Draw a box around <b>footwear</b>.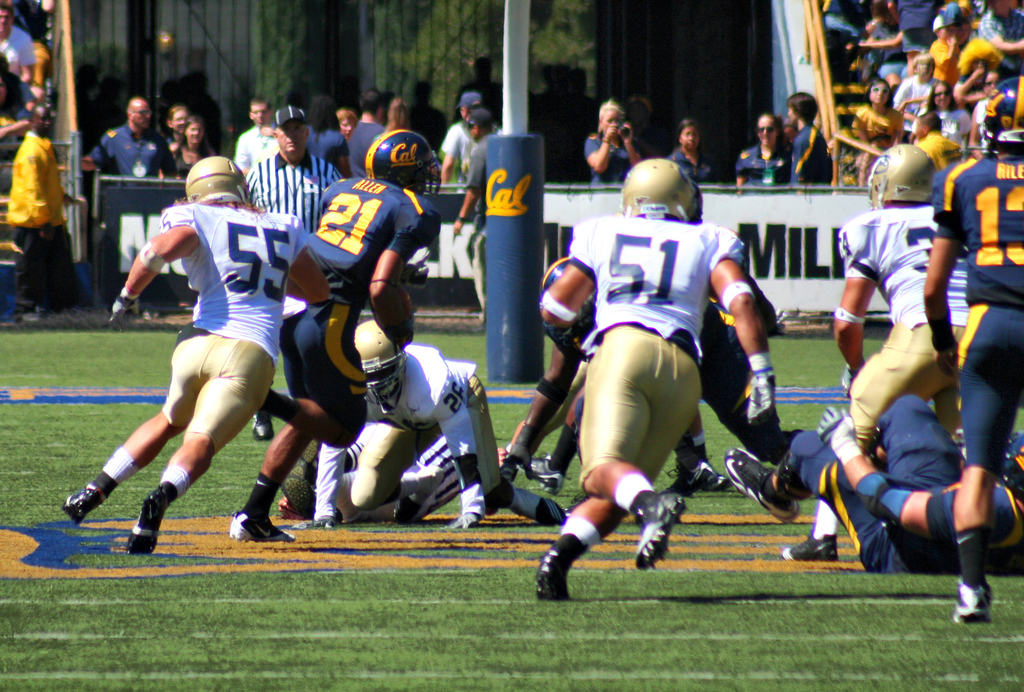
left=123, top=490, right=173, bottom=558.
